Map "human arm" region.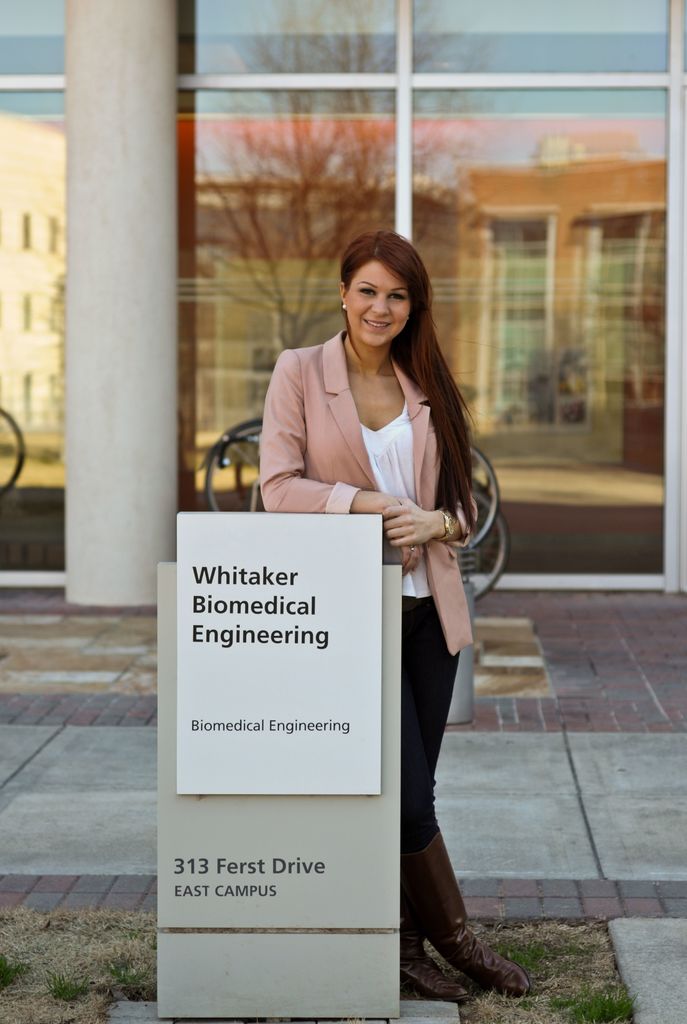
Mapped to [252,348,426,575].
